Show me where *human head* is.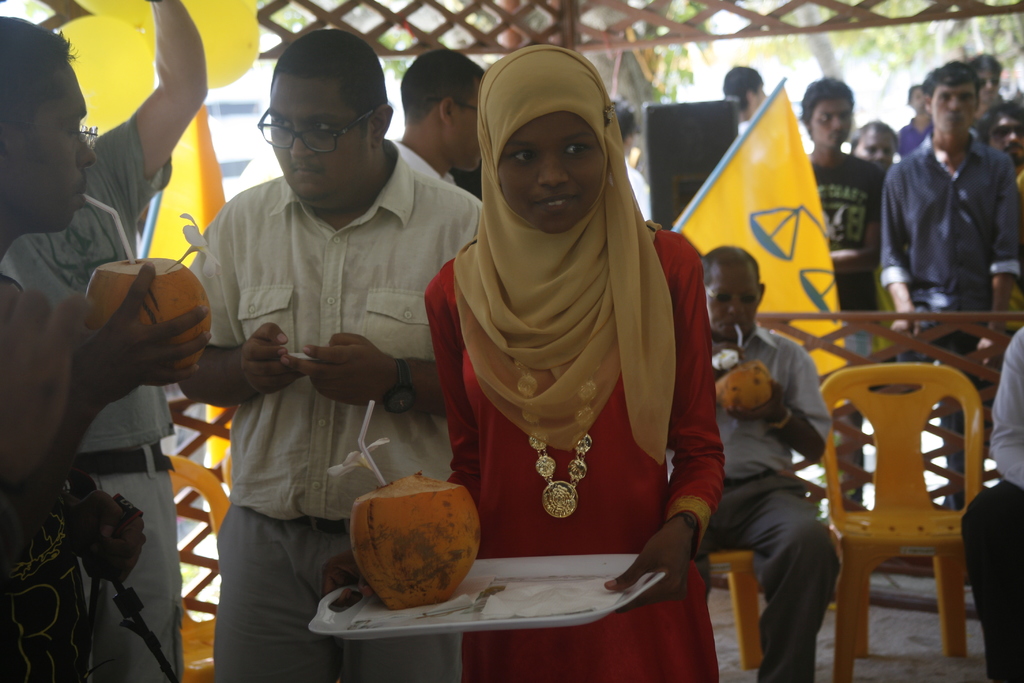
*human head* is at (x1=801, y1=75, x2=854, y2=152).
